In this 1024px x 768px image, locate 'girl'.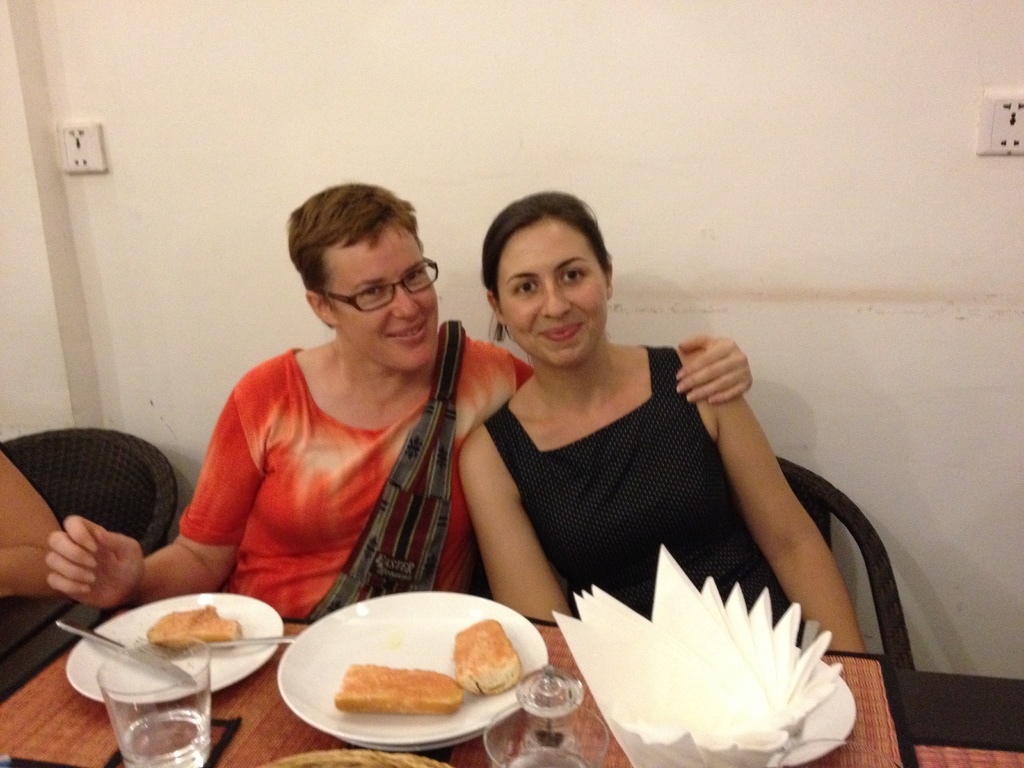
Bounding box: <region>448, 187, 852, 625</region>.
